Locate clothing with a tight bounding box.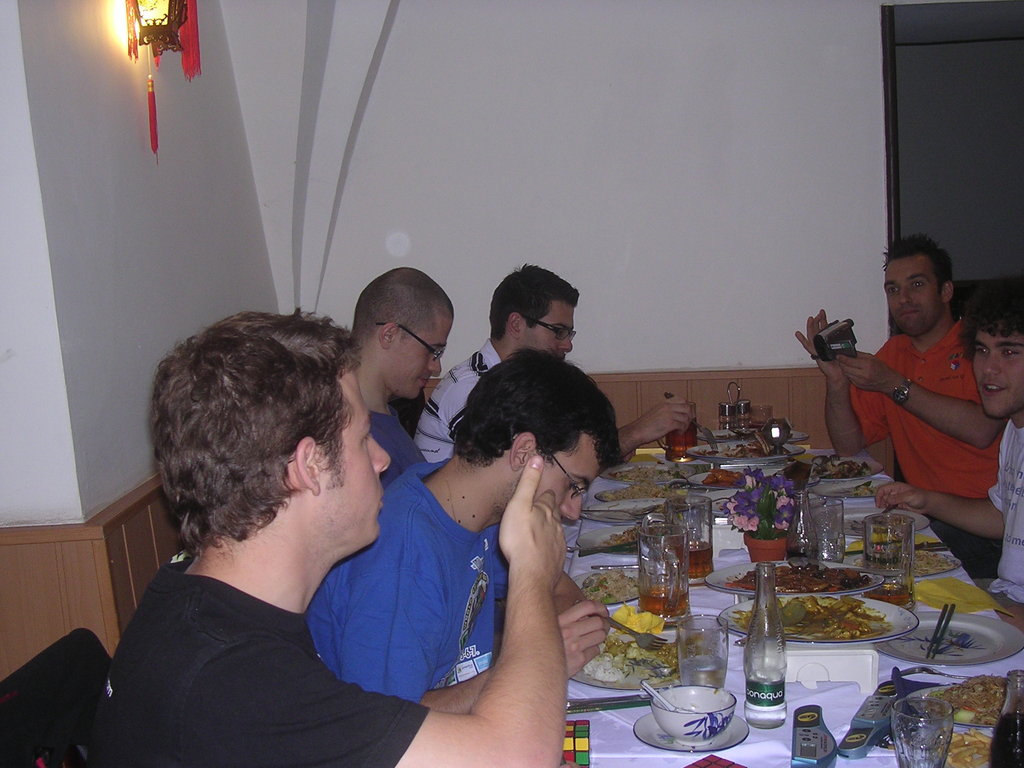
(left=847, top=305, right=1007, bottom=590).
